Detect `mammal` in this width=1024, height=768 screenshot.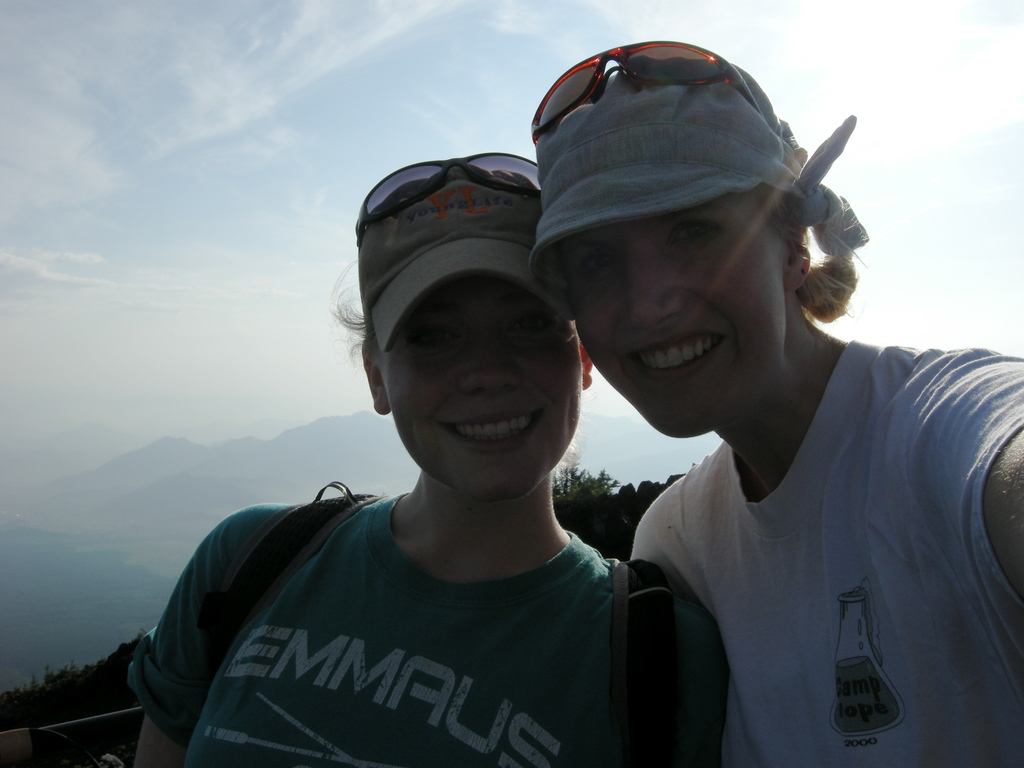
Detection: rect(520, 37, 1023, 767).
